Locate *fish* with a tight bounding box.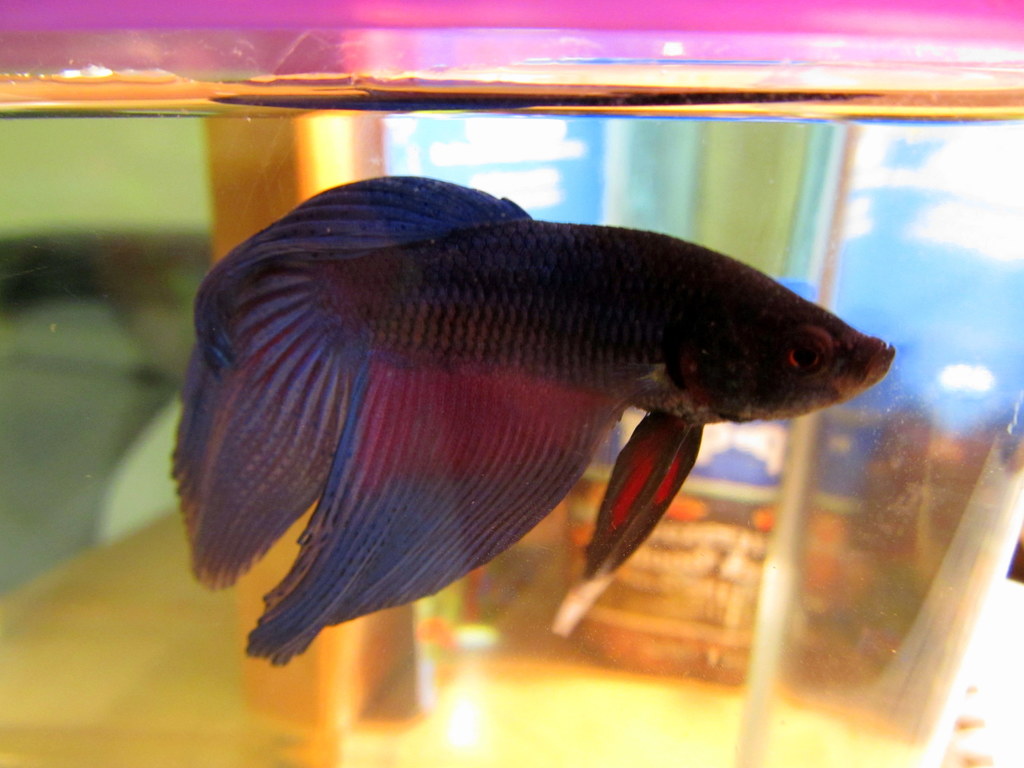
147,197,888,670.
